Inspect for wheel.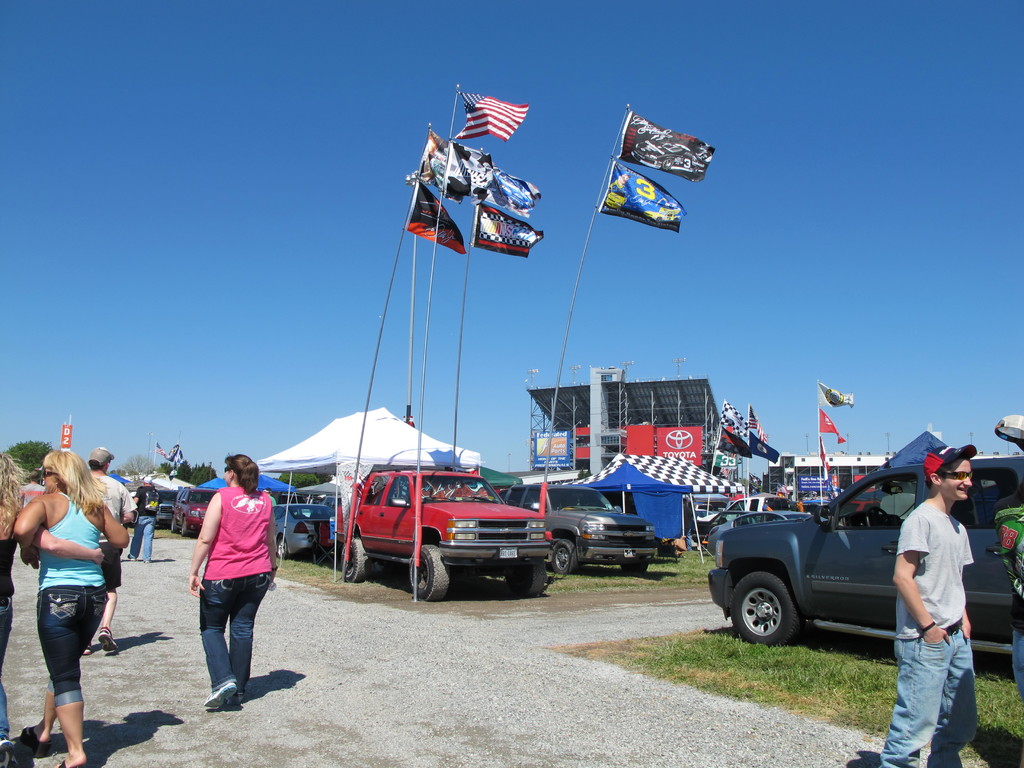
Inspection: rect(274, 540, 290, 560).
